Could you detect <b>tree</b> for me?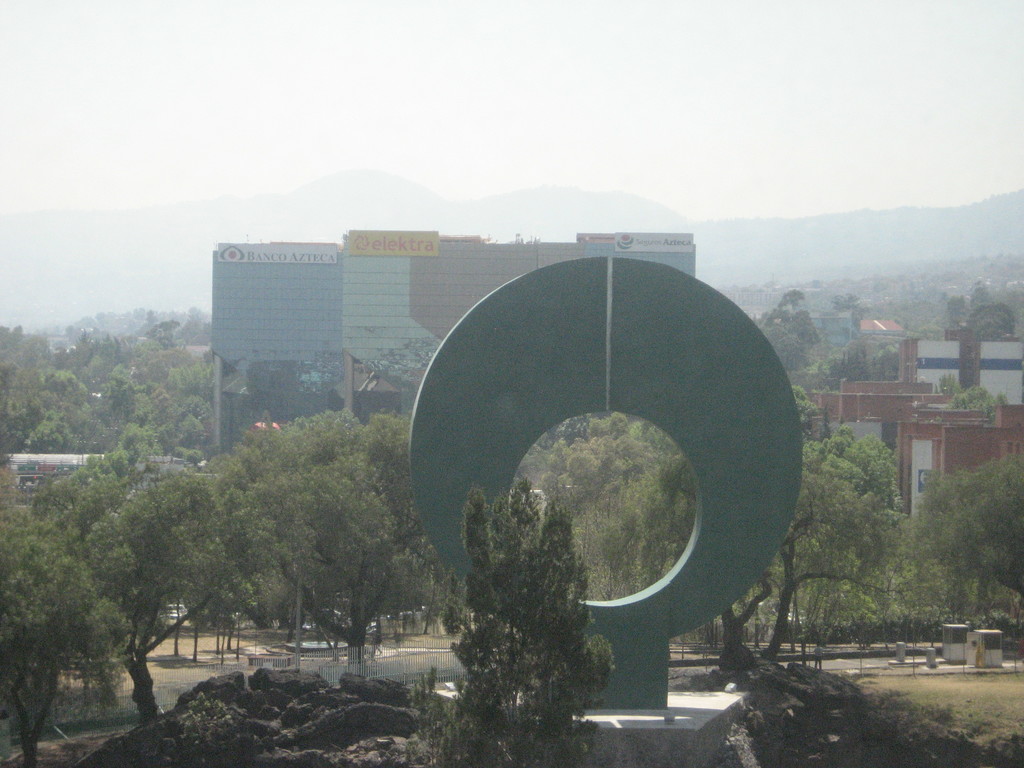
Detection result: bbox=[913, 451, 1023, 605].
